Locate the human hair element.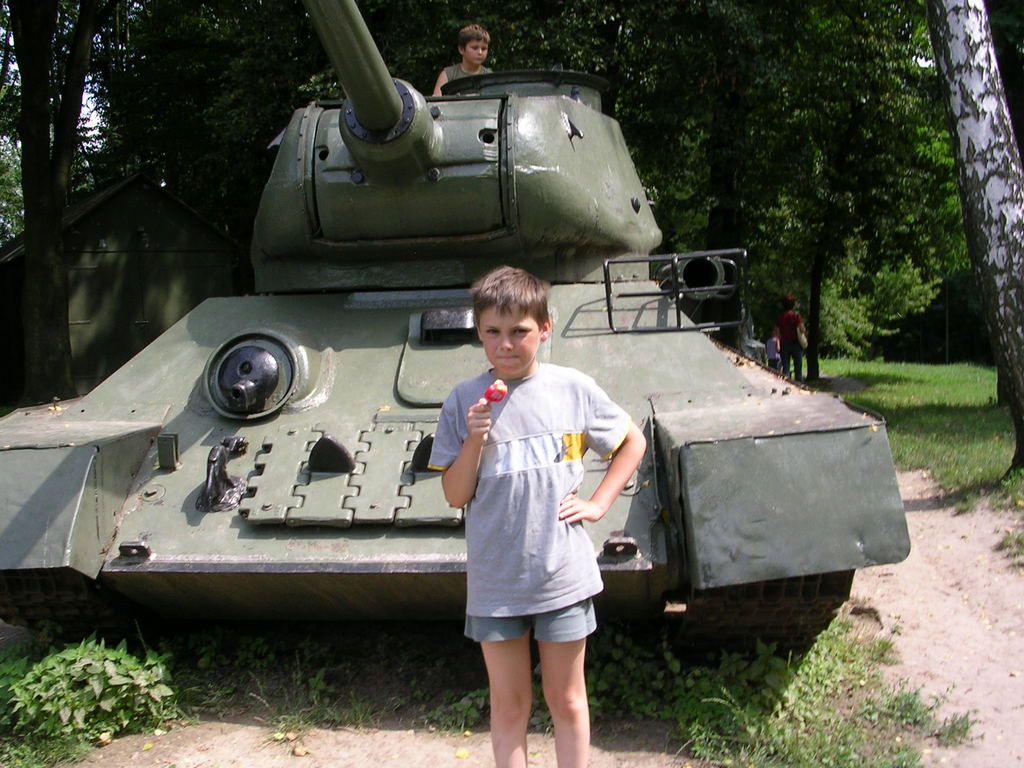
Element bbox: <bbox>458, 27, 493, 56</bbox>.
